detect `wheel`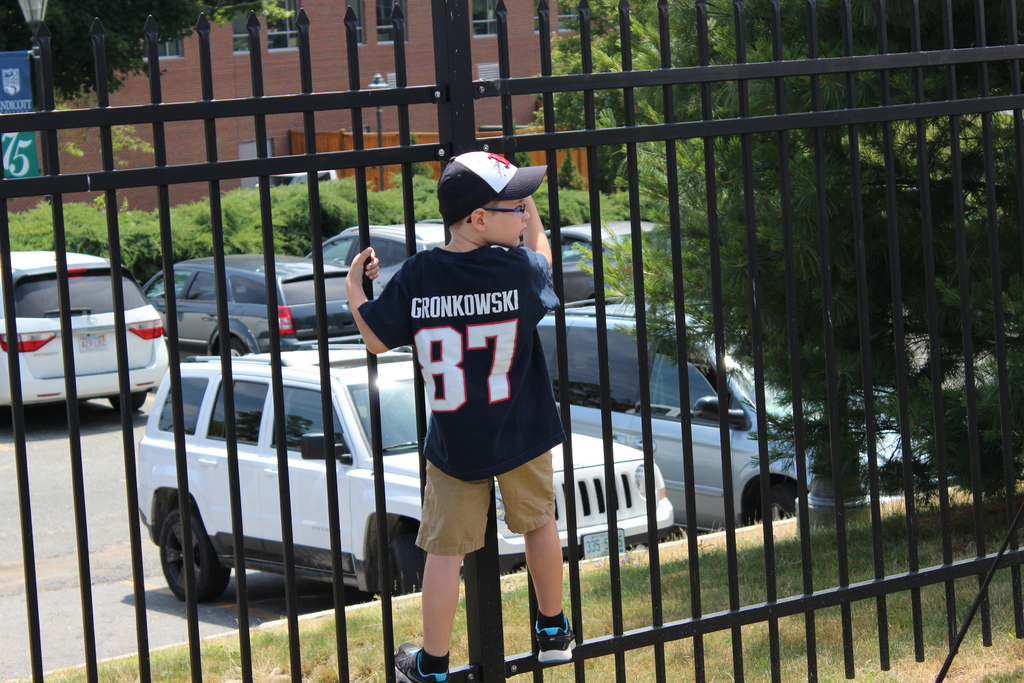
x1=161, y1=511, x2=230, y2=604
